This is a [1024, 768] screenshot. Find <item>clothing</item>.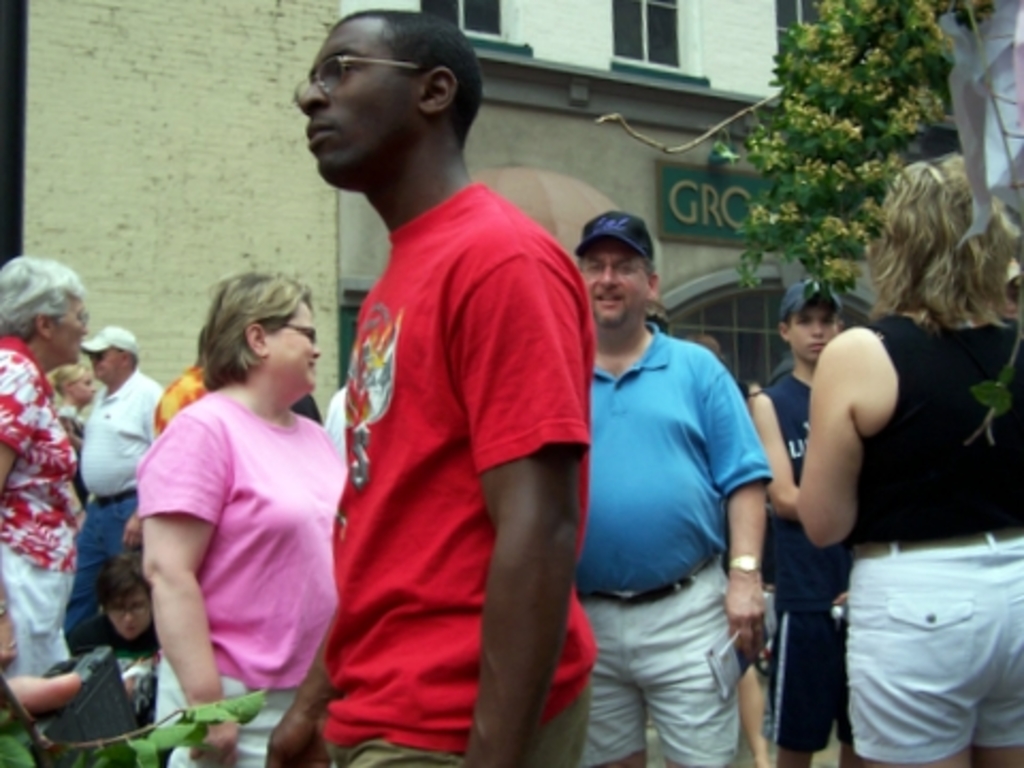
Bounding box: [853, 305, 1007, 757].
